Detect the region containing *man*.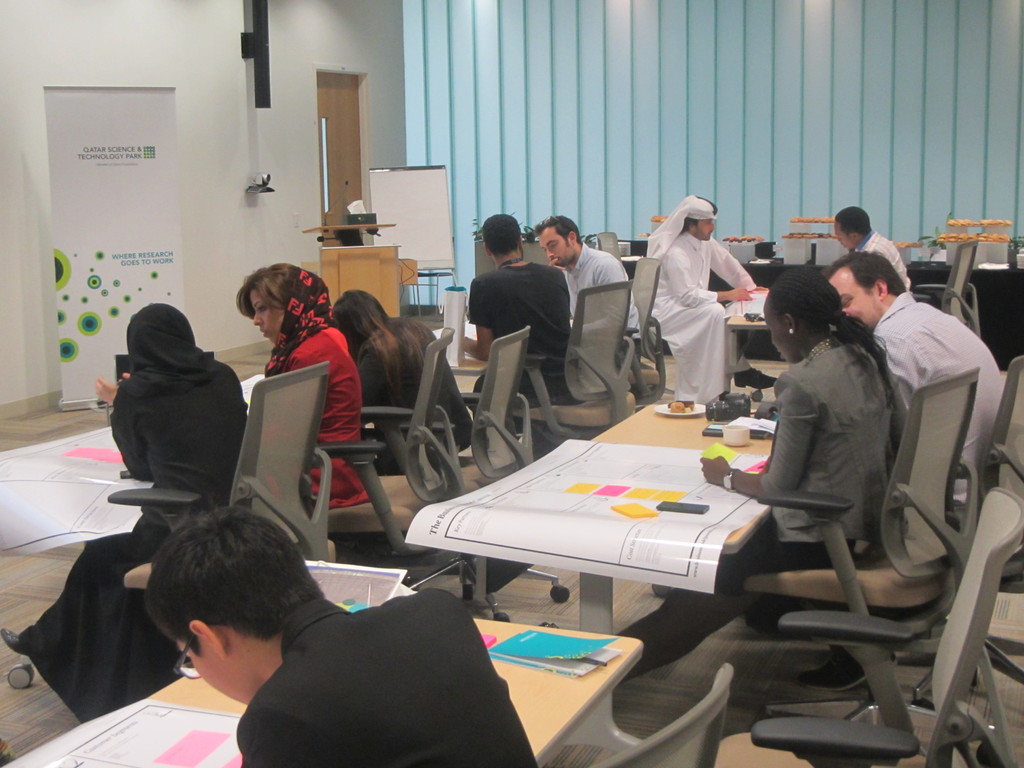
BBox(450, 209, 570, 436).
